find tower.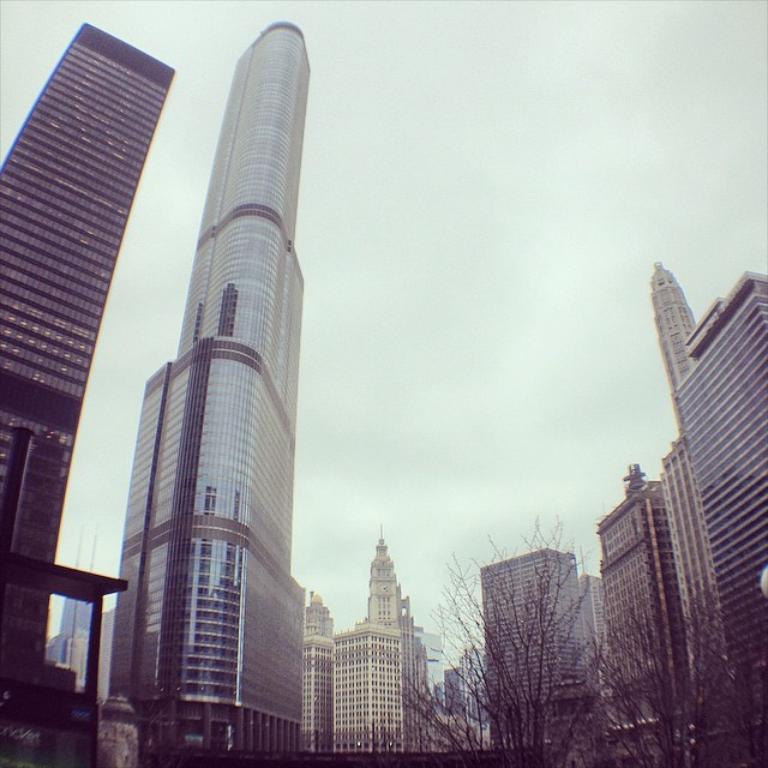
661 259 767 767.
